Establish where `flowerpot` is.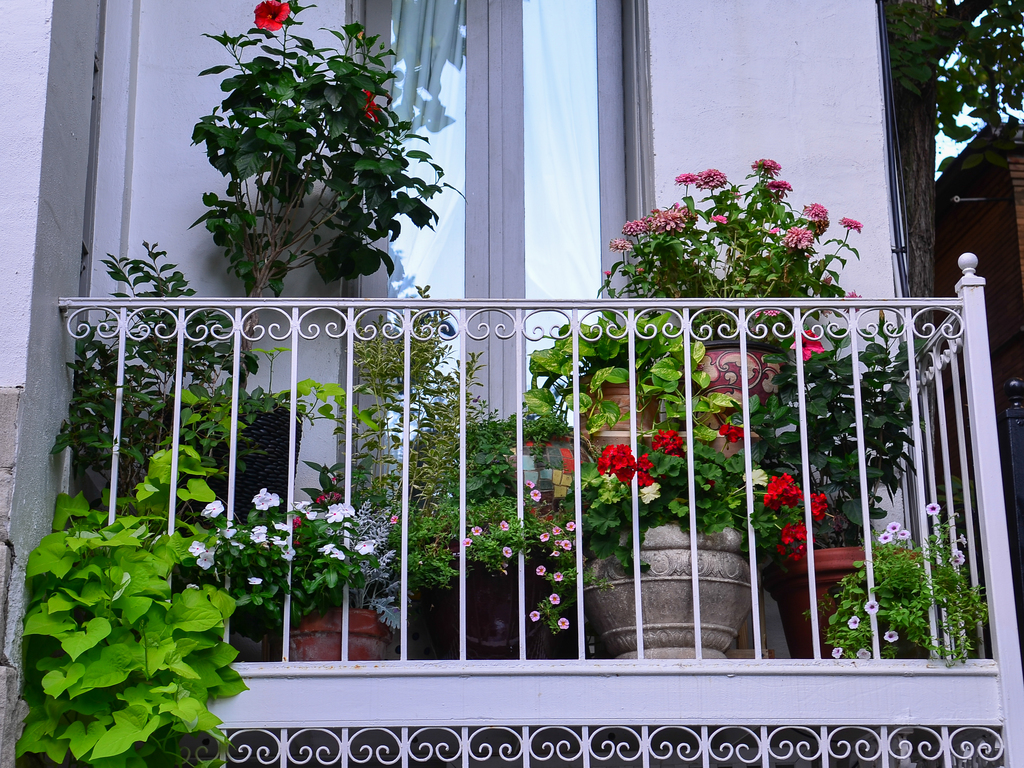
Established at crop(562, 373, 665, 457).
